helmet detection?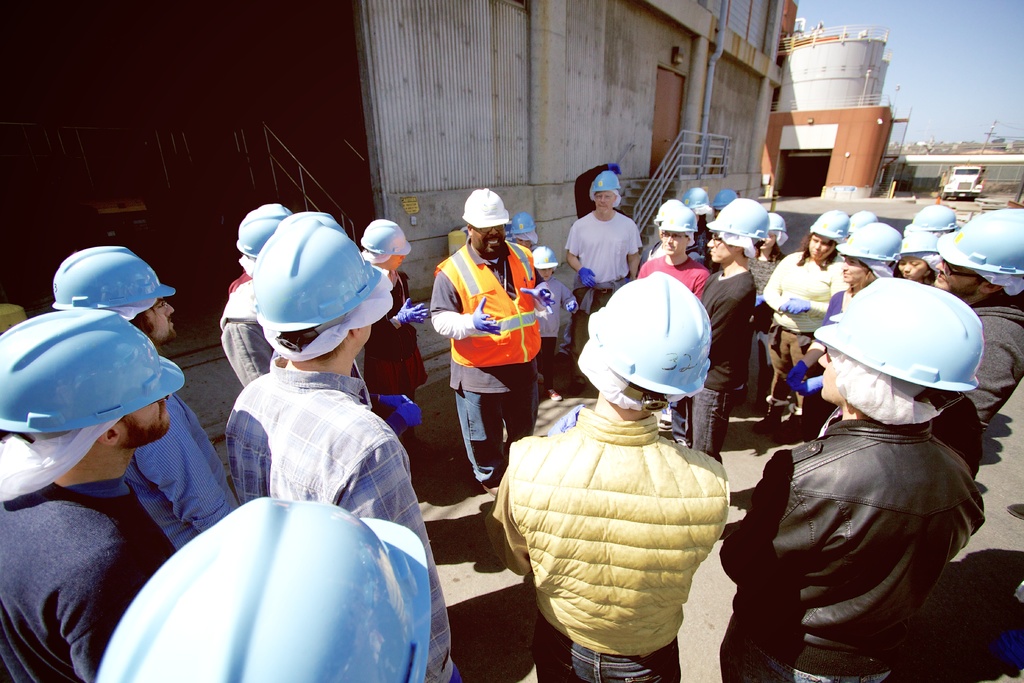
BBox(807, 211, 852, 239)
